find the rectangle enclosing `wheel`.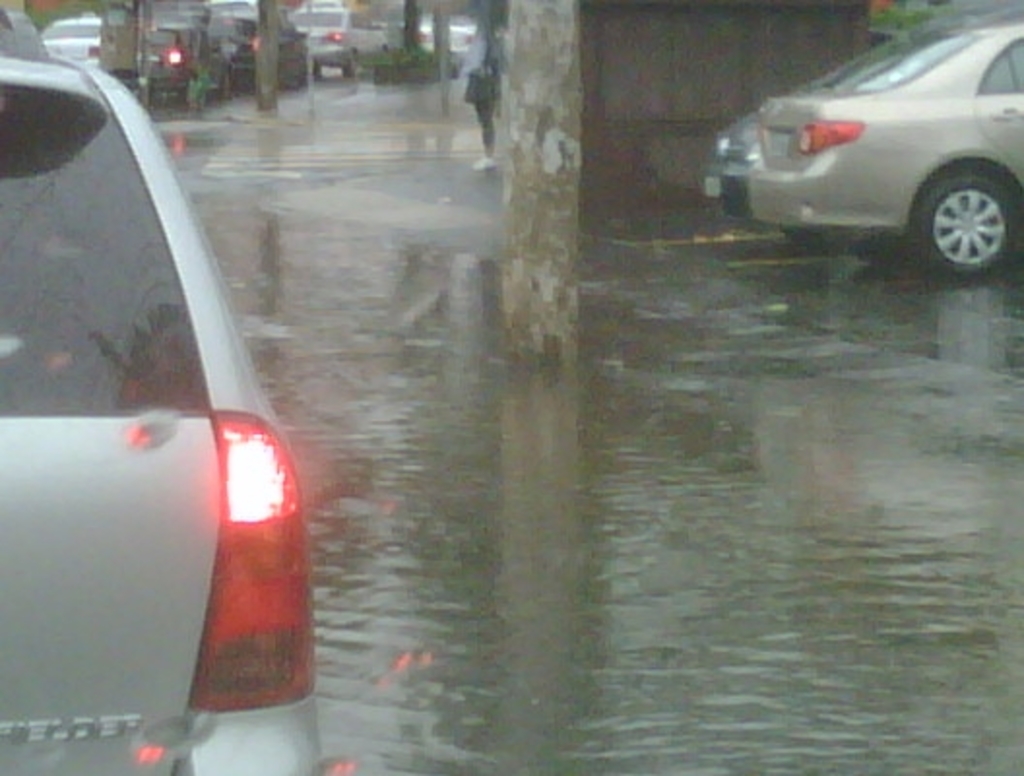
pyautogui.locateOnScreen(923, 136, 1010, 254).
